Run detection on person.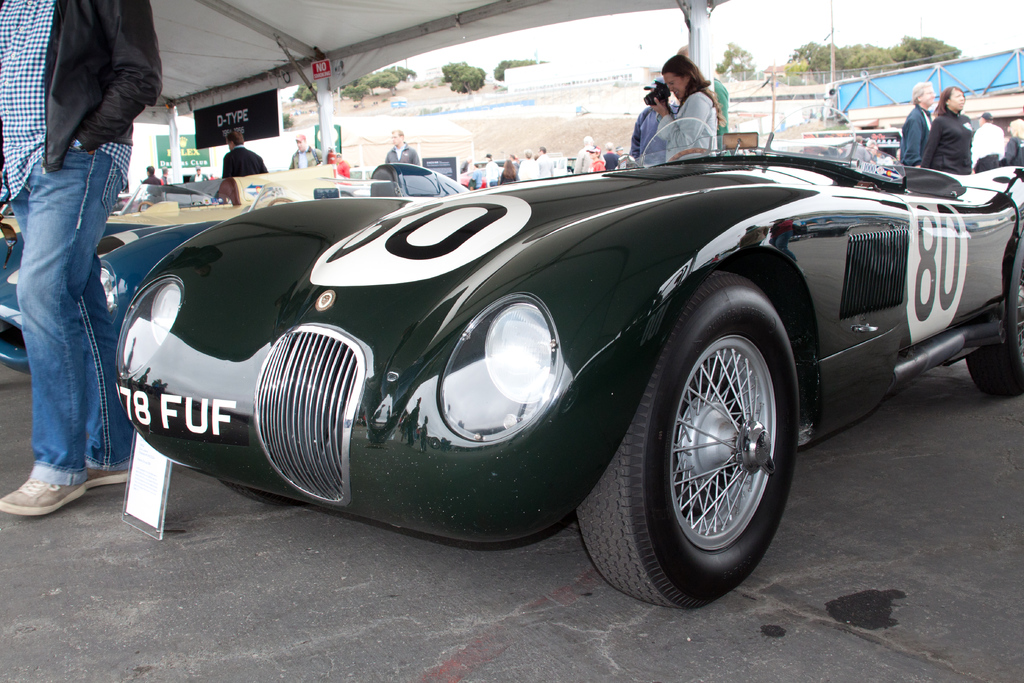
Result: 383 125 420 168.
